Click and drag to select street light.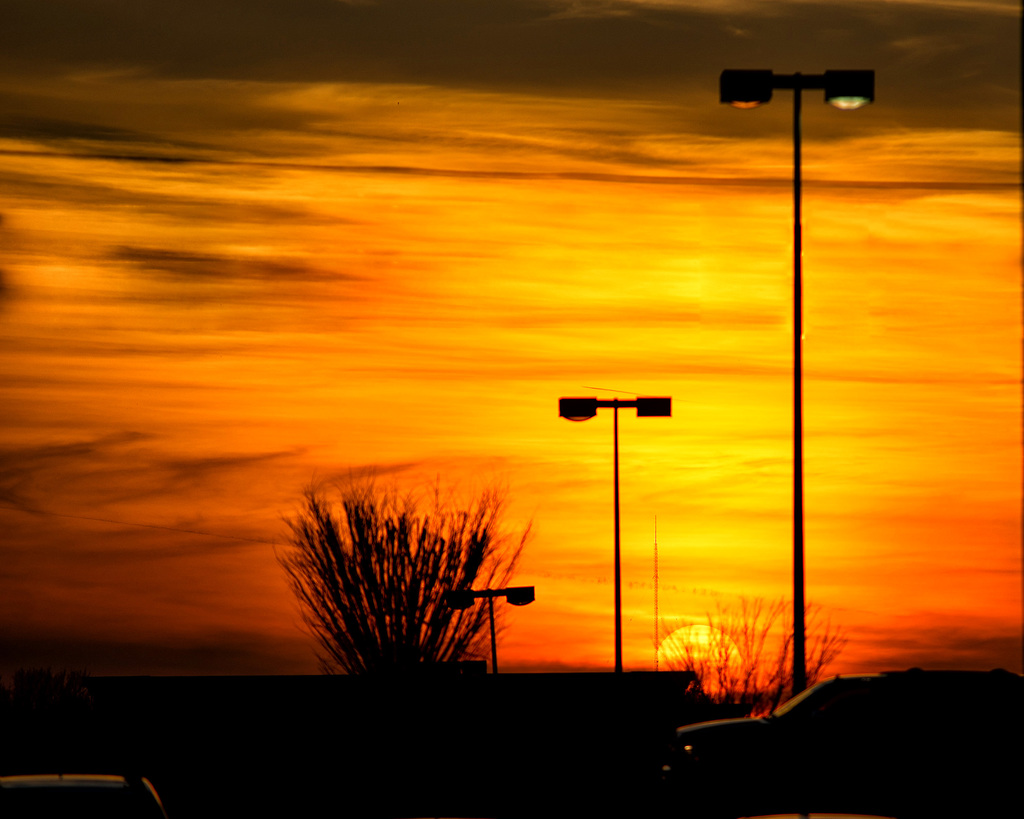
Selection: (438, 585, 538, 670).
